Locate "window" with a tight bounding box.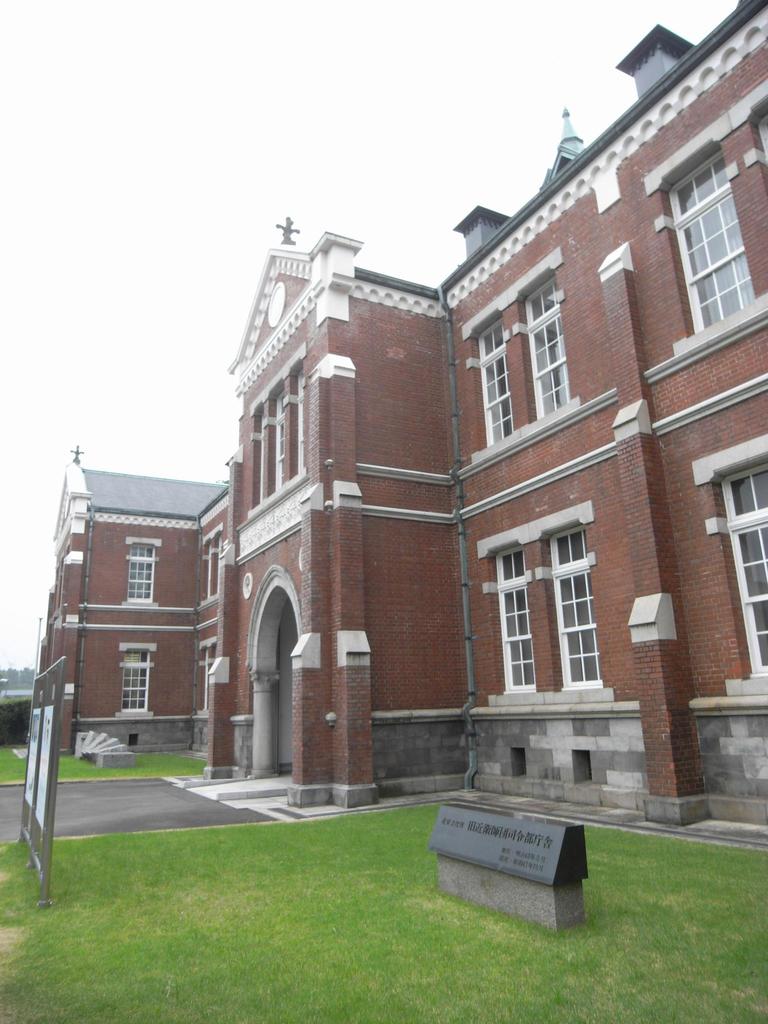
(left=481, top=309, right=512, bottom=449).
